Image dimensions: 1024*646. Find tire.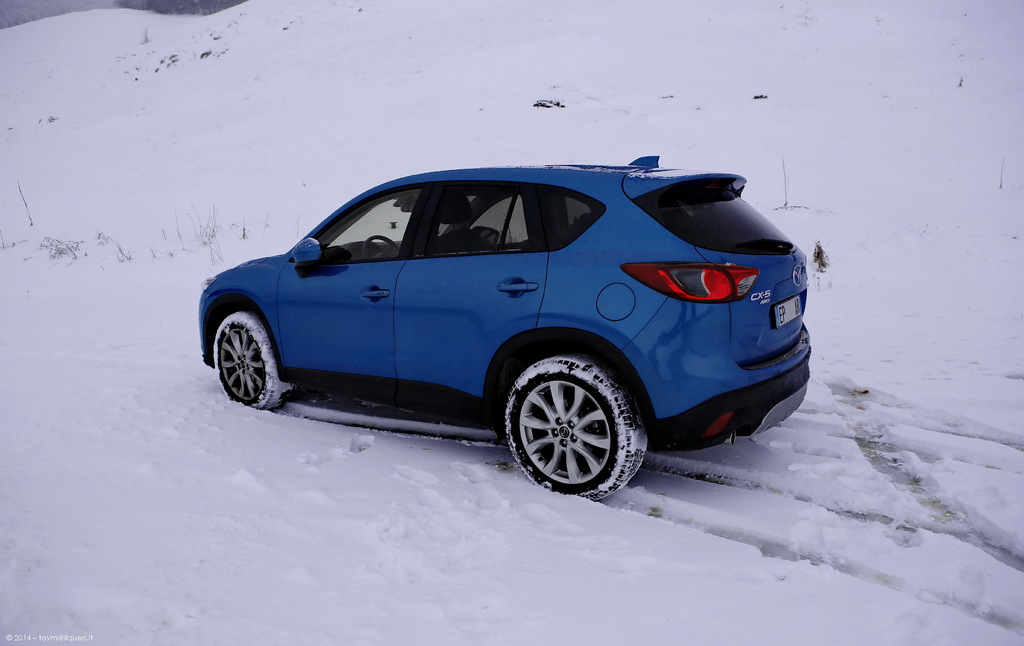
(215,311,286,412).
